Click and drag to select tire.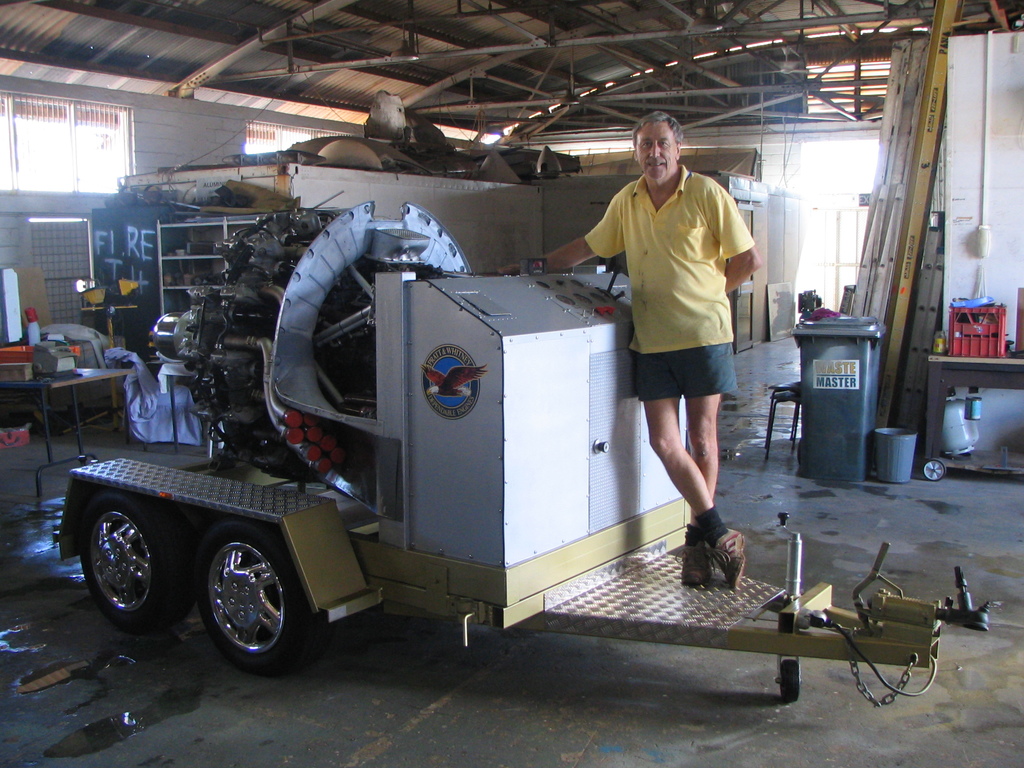
Selection: Rect(187, 534, 301, 676).
